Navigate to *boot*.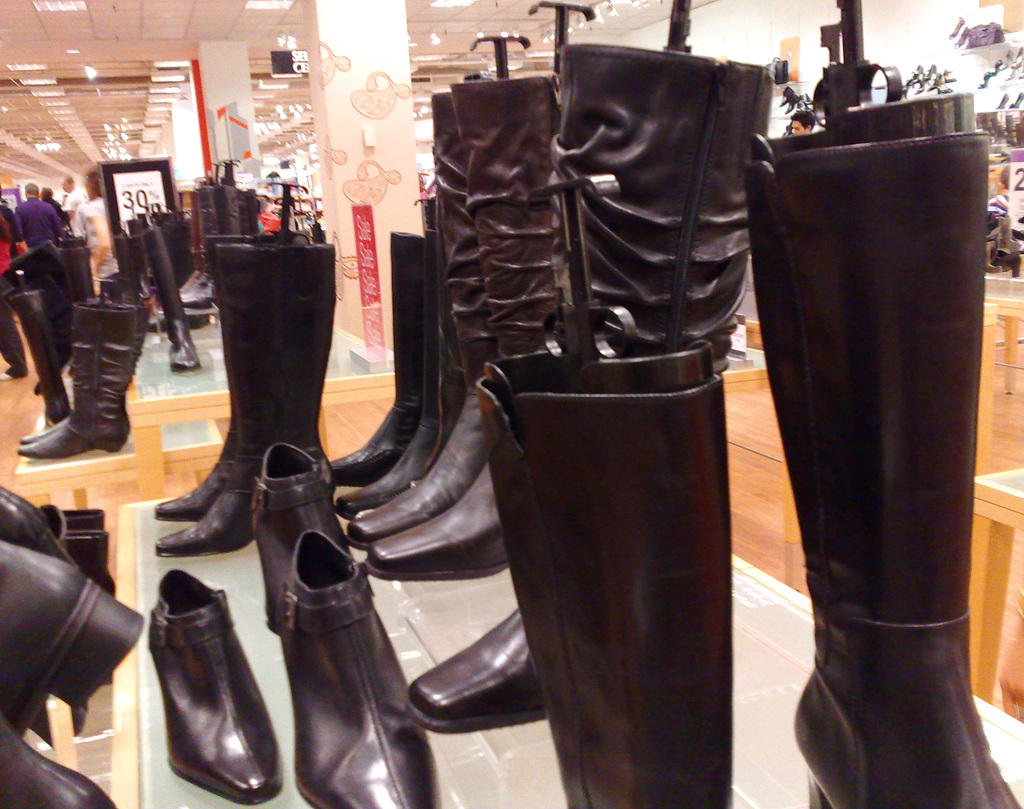
Navigation target: <box>325,97,468,532</box>.
